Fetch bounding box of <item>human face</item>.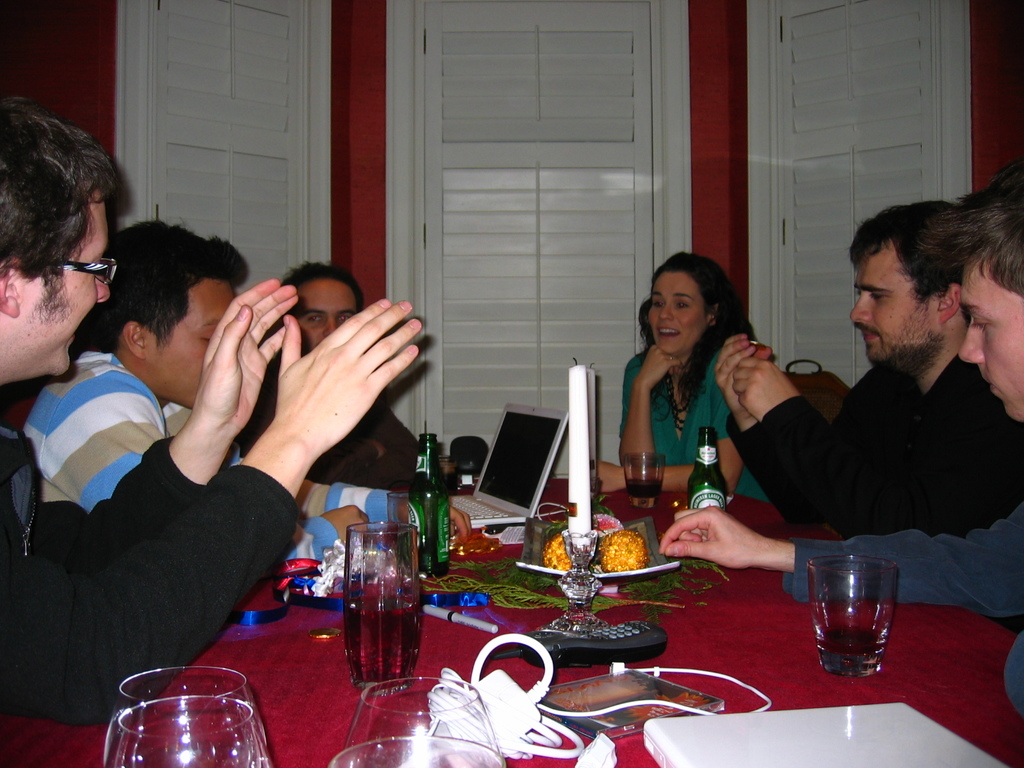
Bbox: detection(17, 189, 112, 371).
